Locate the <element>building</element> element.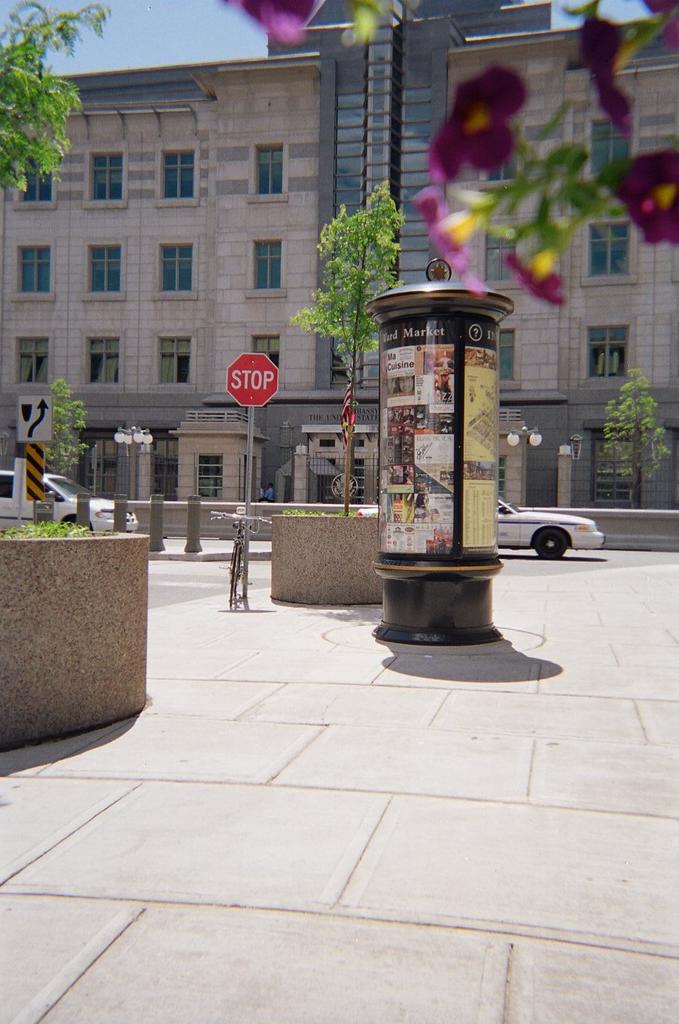
Element bbox: [left=443, top=9, right=674, bottom=509].
